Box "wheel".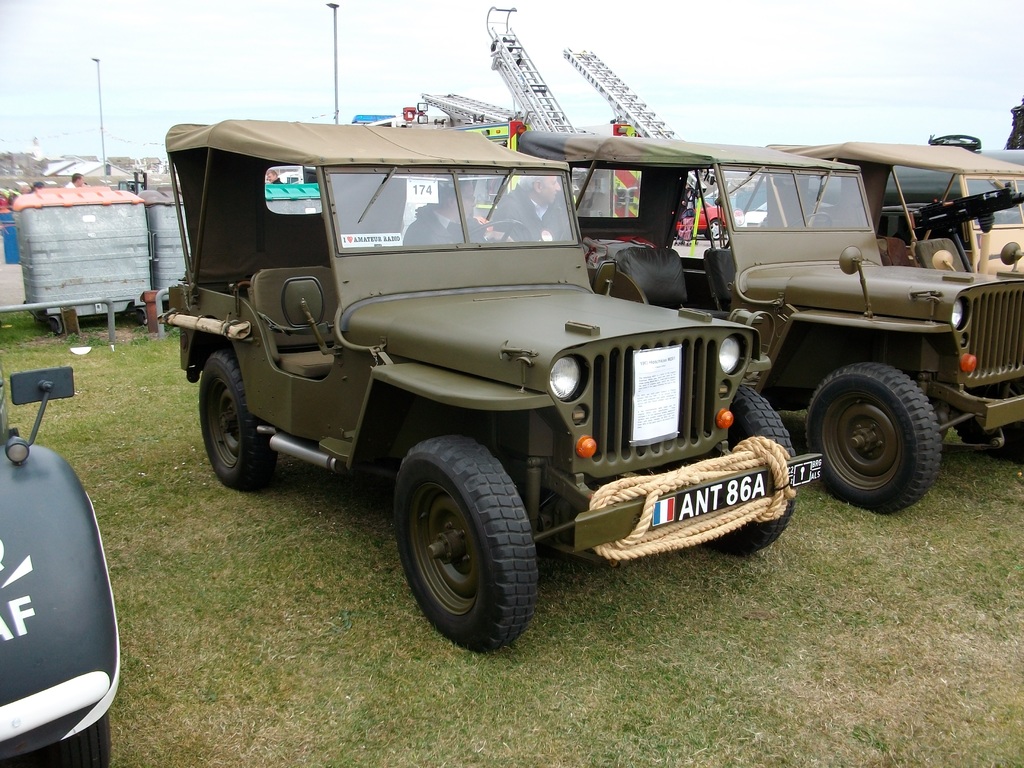
Rect(139, 311, 147, 324).
